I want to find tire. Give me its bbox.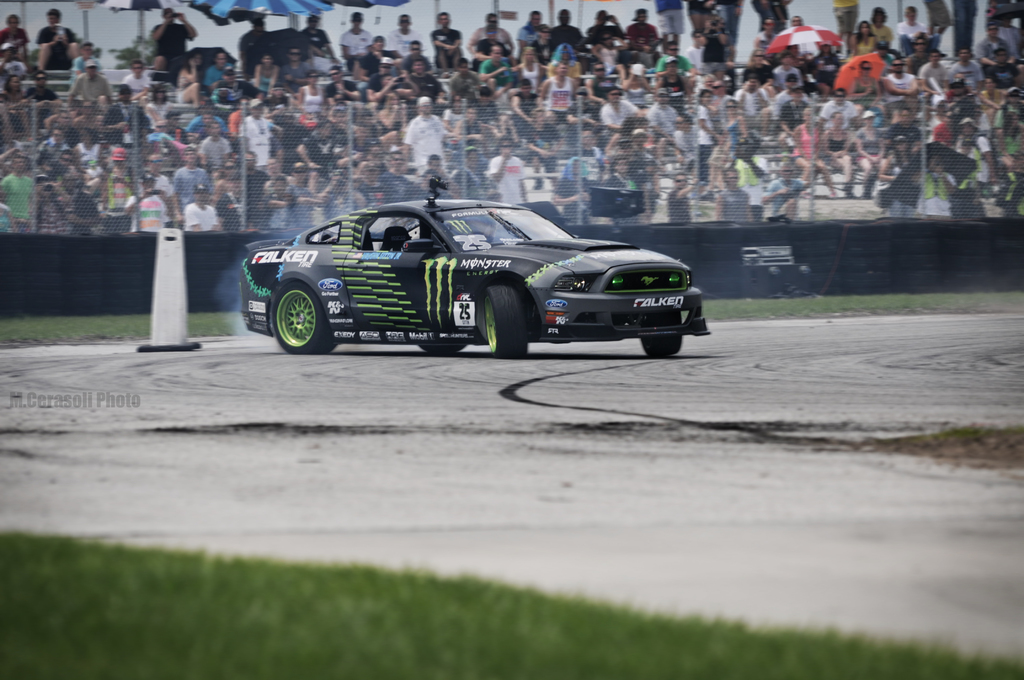
region(420, 346, 465, 353).
